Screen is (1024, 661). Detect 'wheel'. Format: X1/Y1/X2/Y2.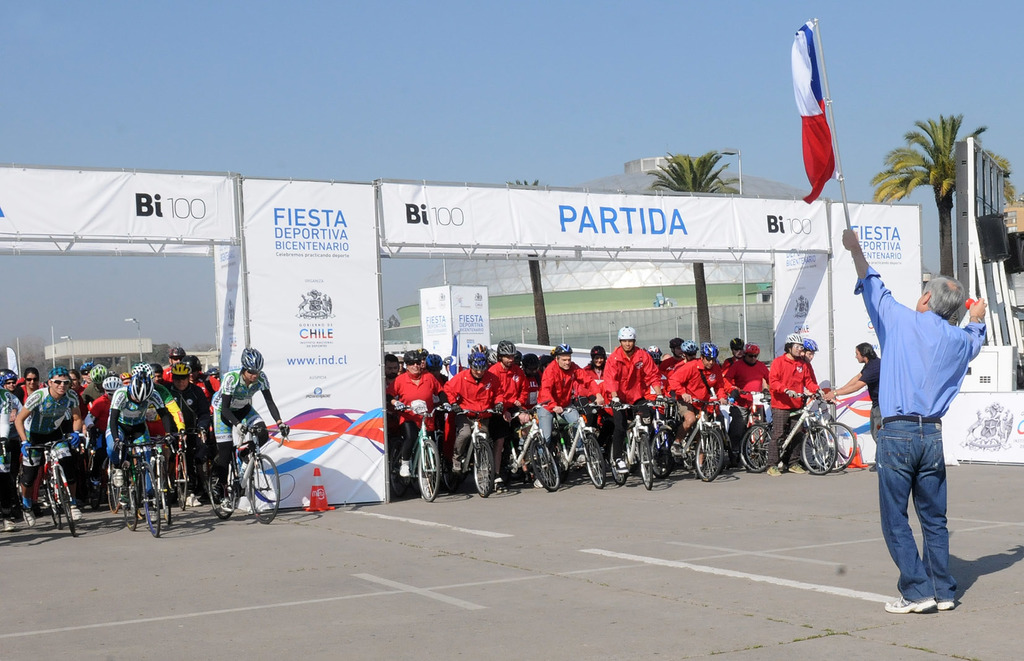
204/454/239/516.
